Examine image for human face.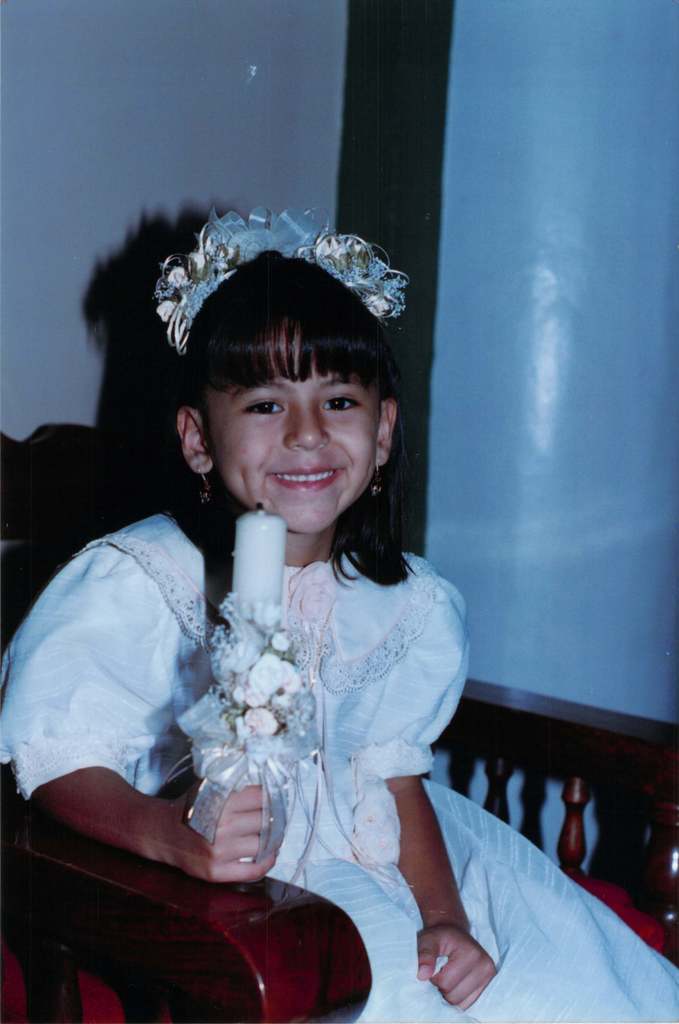
Examination result: bbox=(208, 321, 380, 533).
